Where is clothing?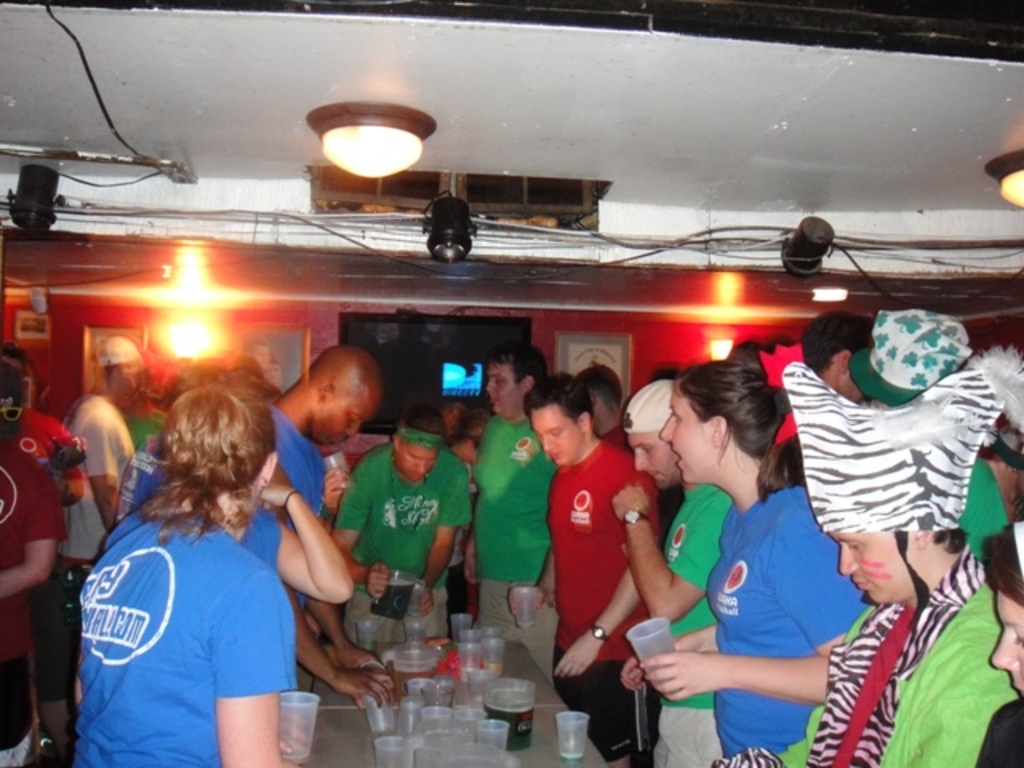
{"left": 272, "top": 410, "right": 328, "bottom": 517}.
